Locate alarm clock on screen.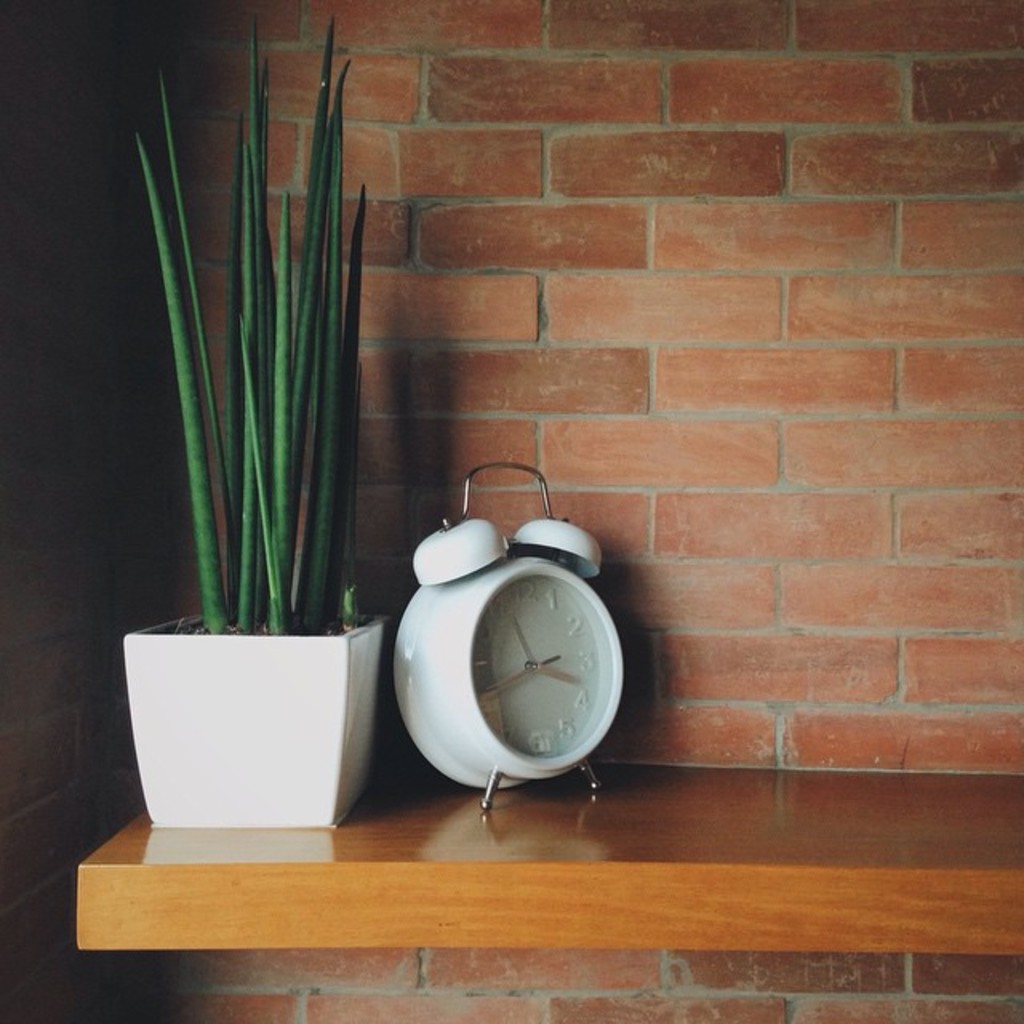
On screen at BBox(384, 459, 632, 794).
